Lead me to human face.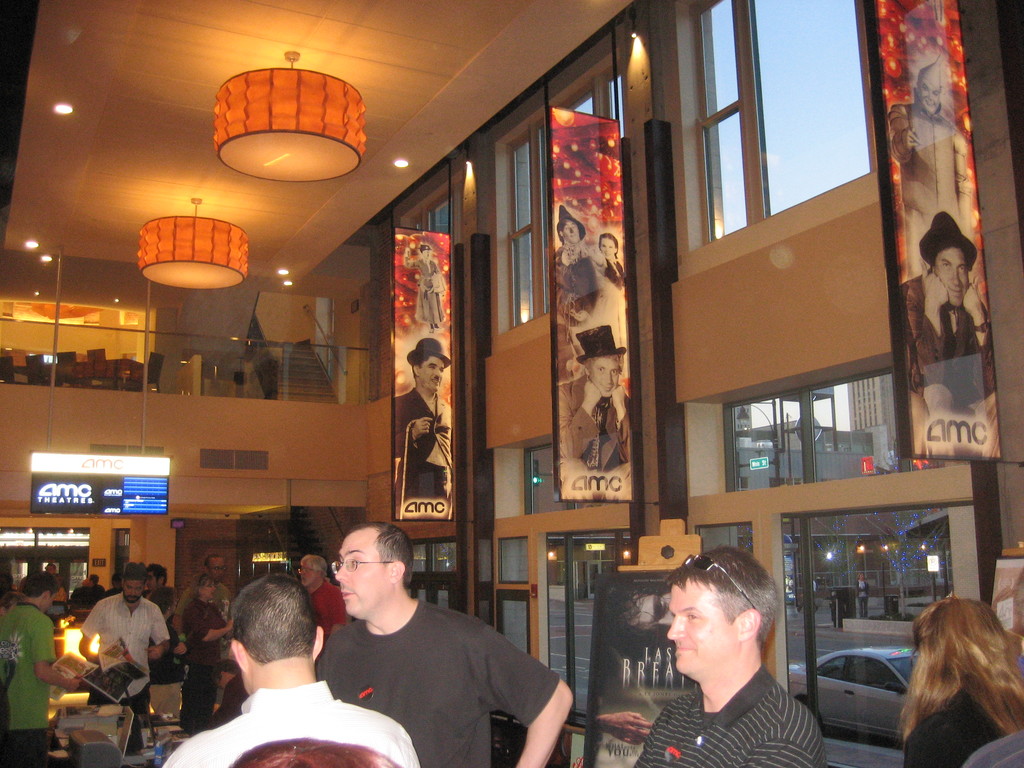
Lead to (938,246,971,305).
